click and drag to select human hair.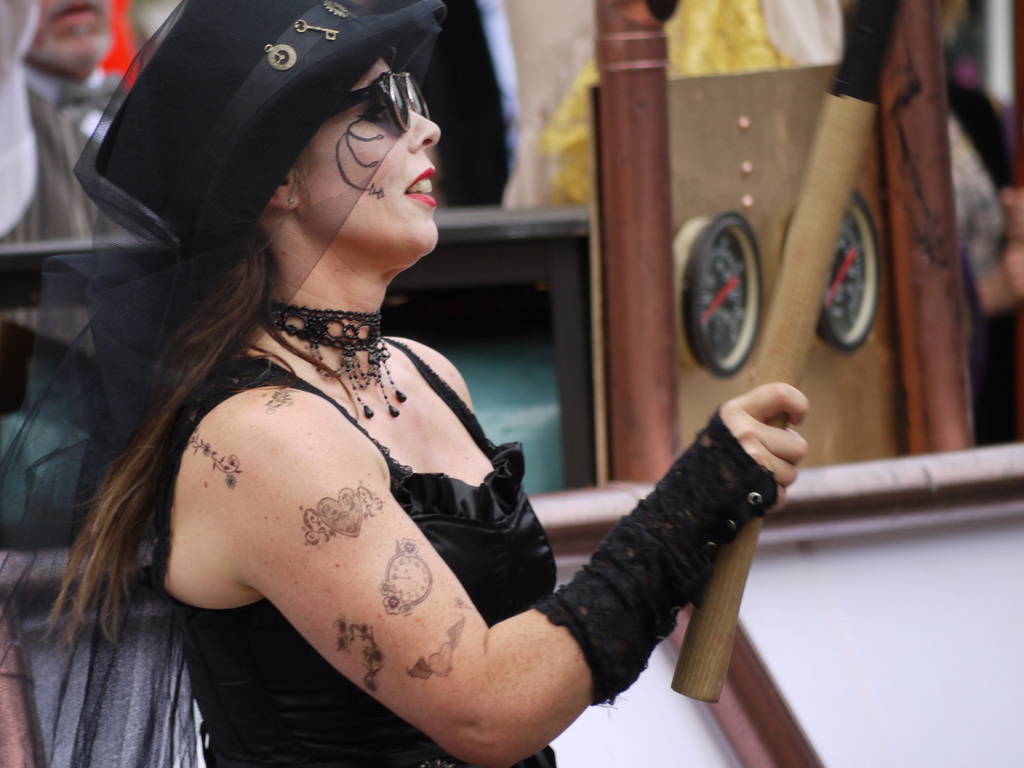
Selection: 45/219/280/657.
